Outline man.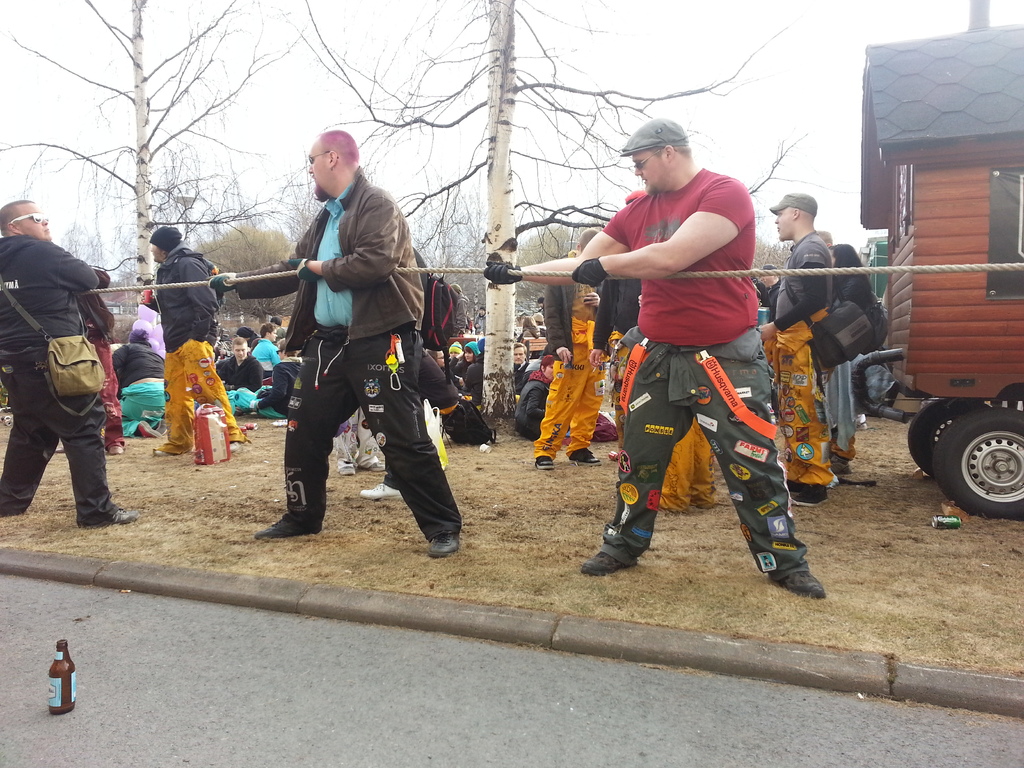
Outline: [113, 325, 168, 436].
